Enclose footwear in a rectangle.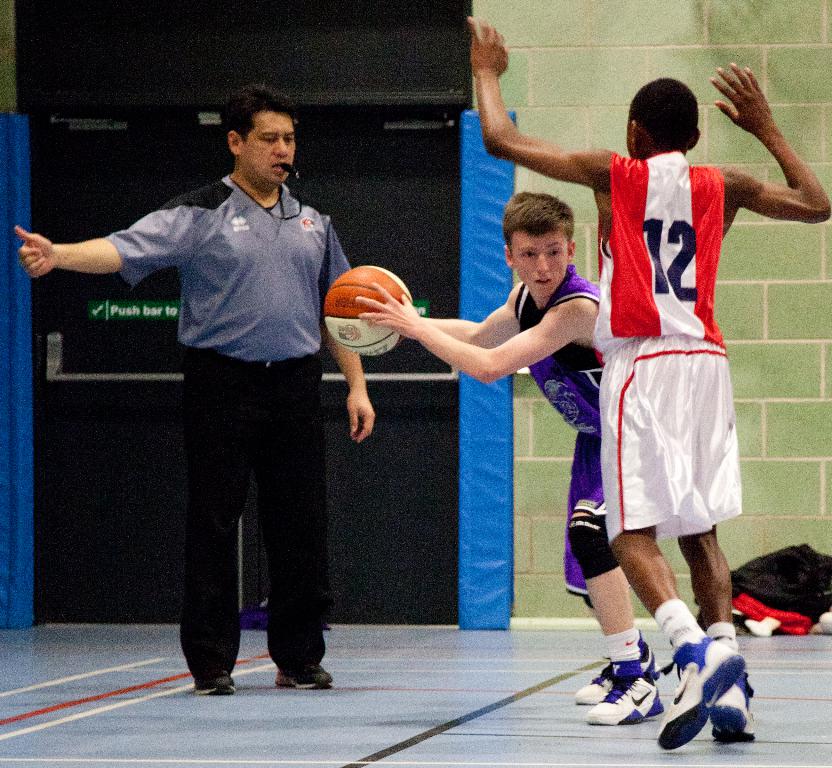
region(573, 634, 663, 706).
